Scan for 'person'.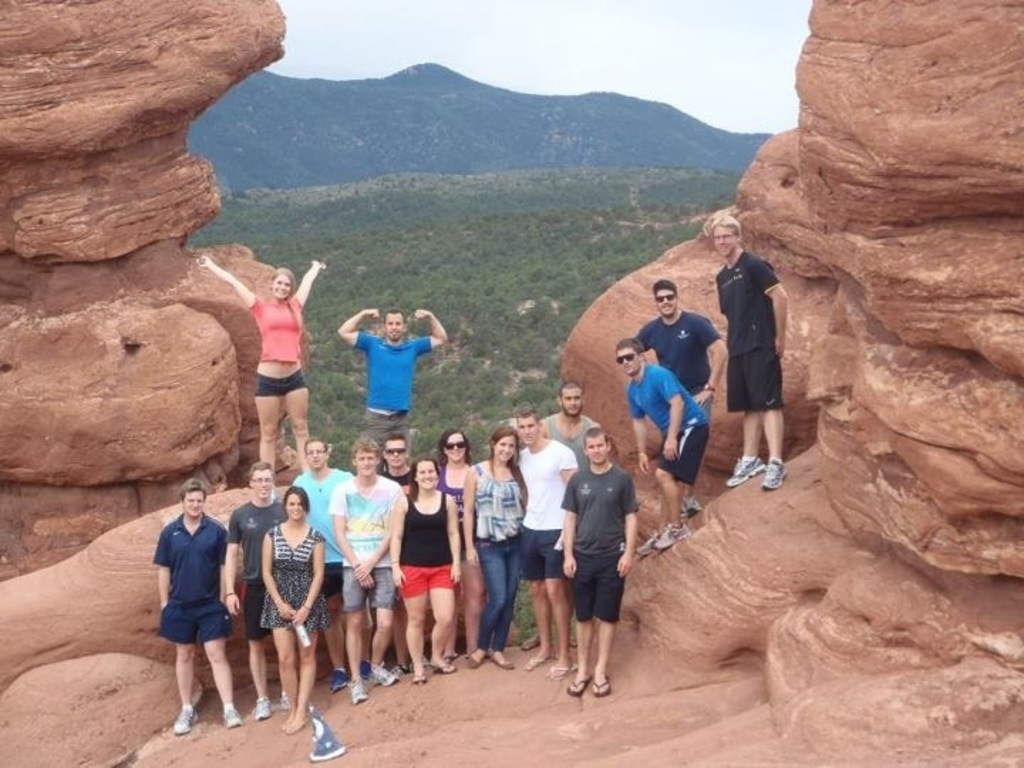
Scan result: 293 437 360 694.
